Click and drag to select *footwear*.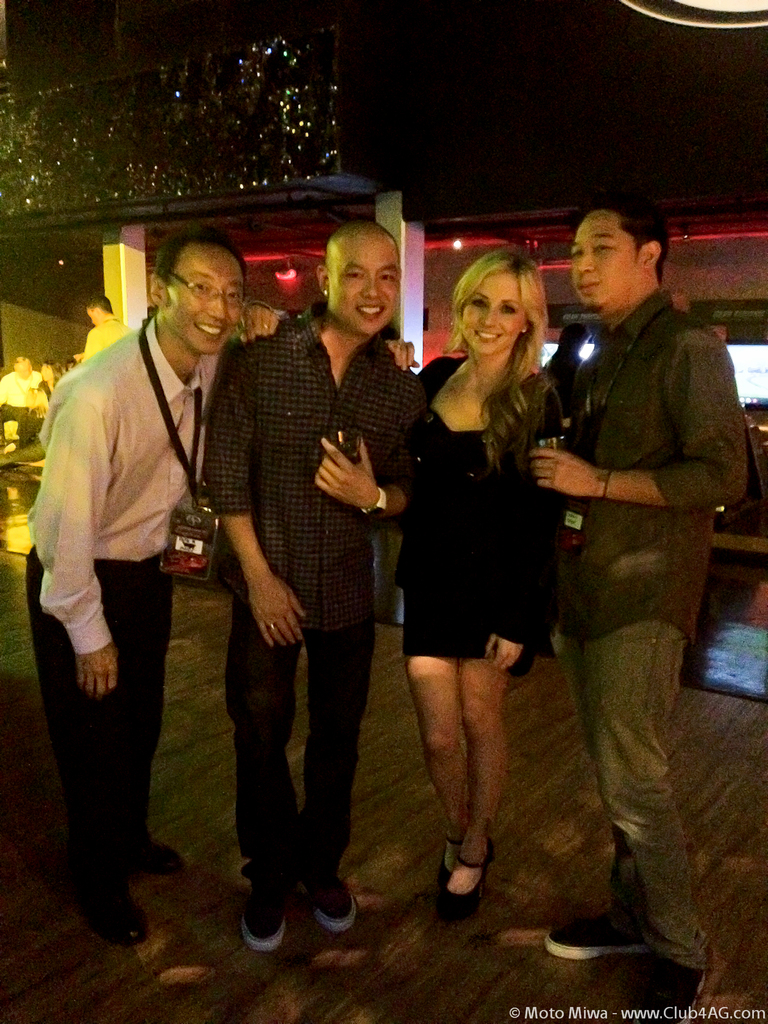
Selection: l=232, t=883, r=292, b=953.
